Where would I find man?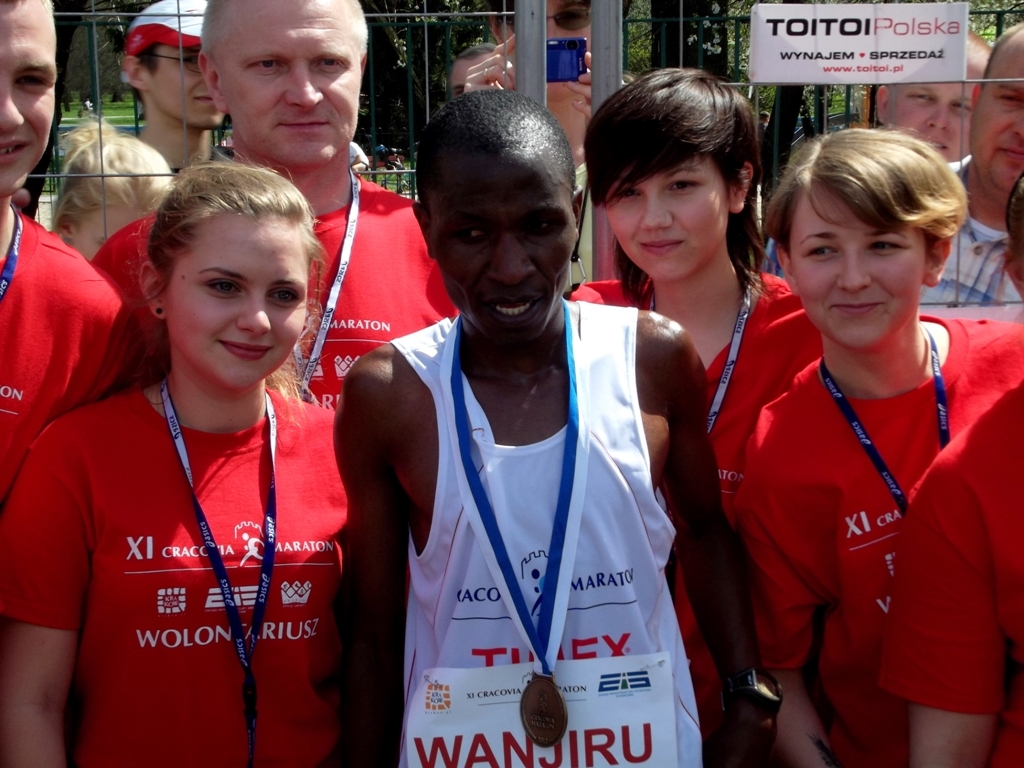
At left=915, top=21, right=1023, bottom=313.
